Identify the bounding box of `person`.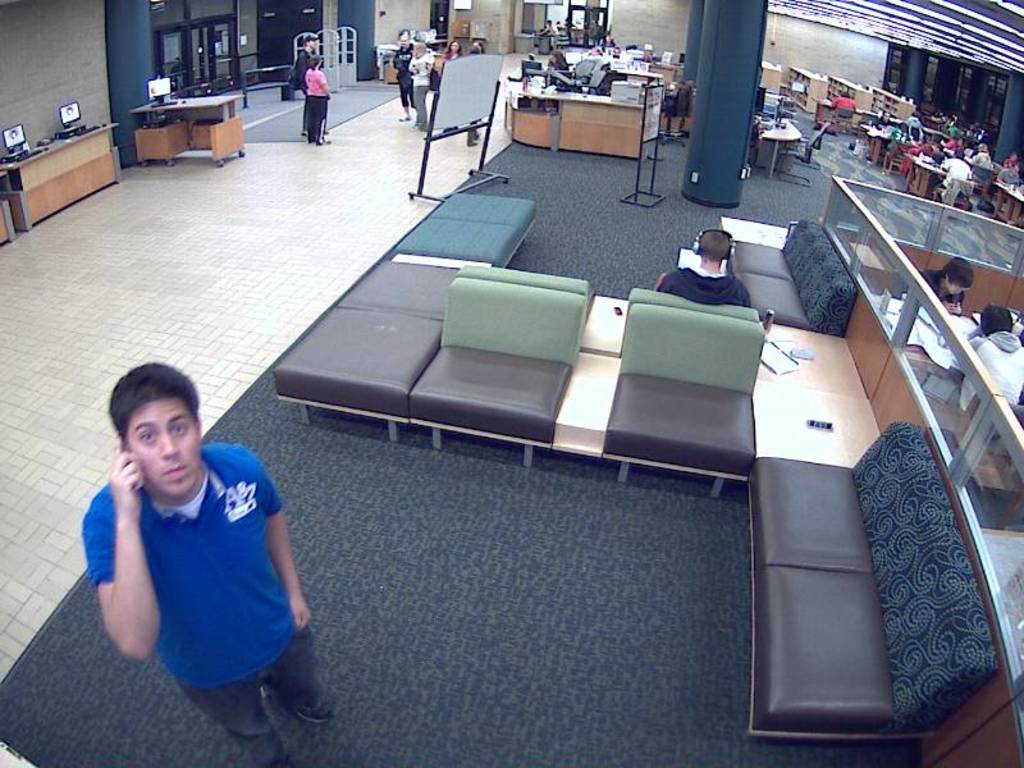
654/225/754/306.
